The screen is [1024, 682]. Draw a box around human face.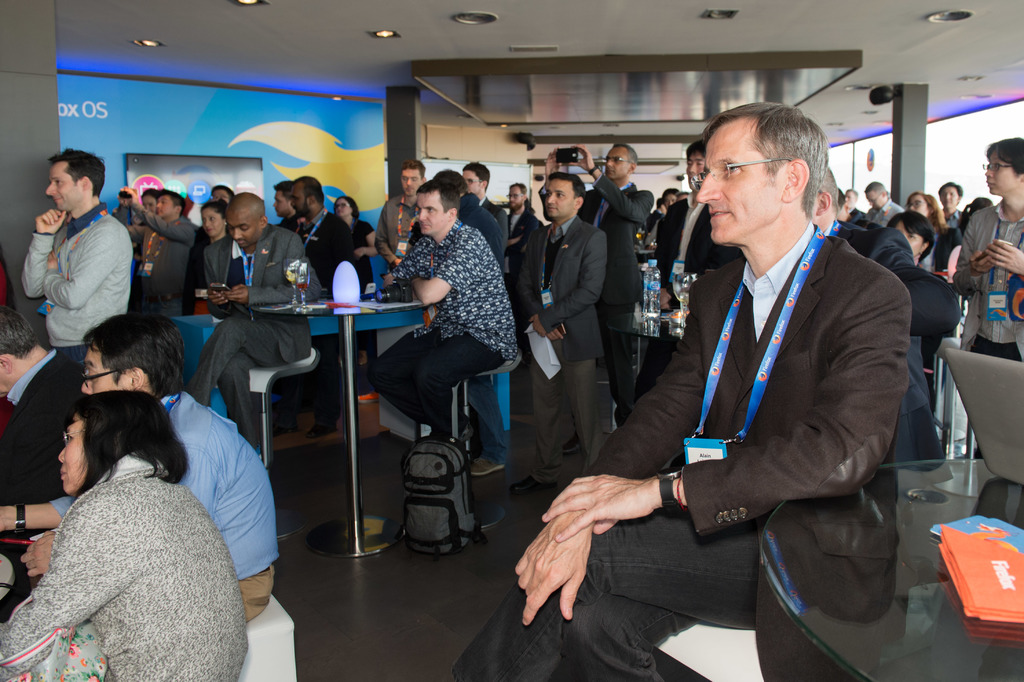
[508, 188, 521, 202].
